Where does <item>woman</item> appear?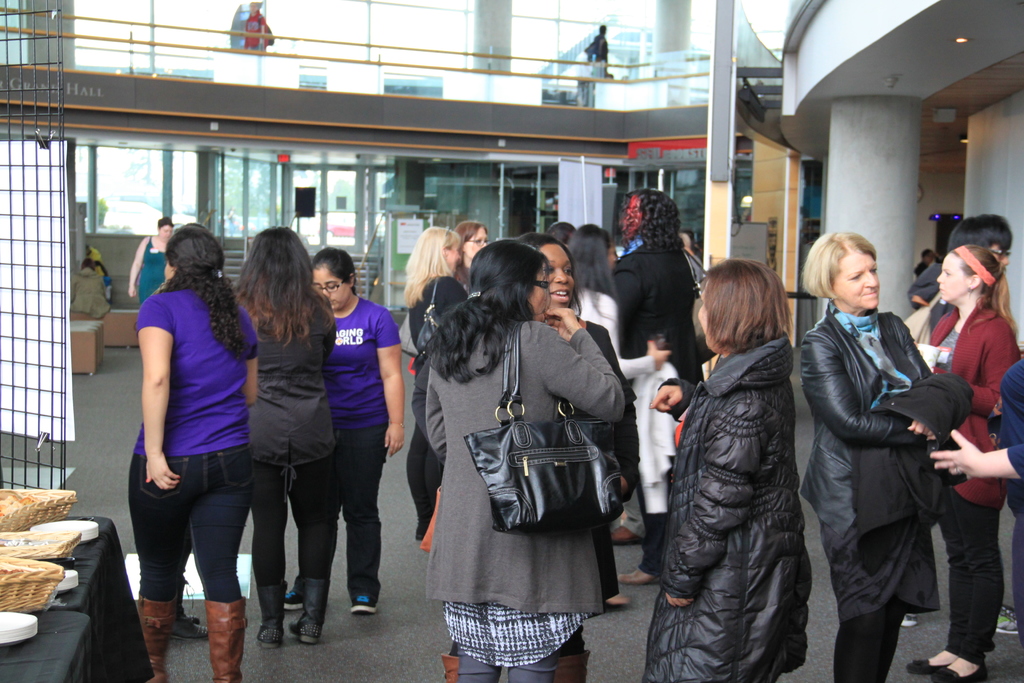
Appears at Rect(426, 236, 636, 682).
